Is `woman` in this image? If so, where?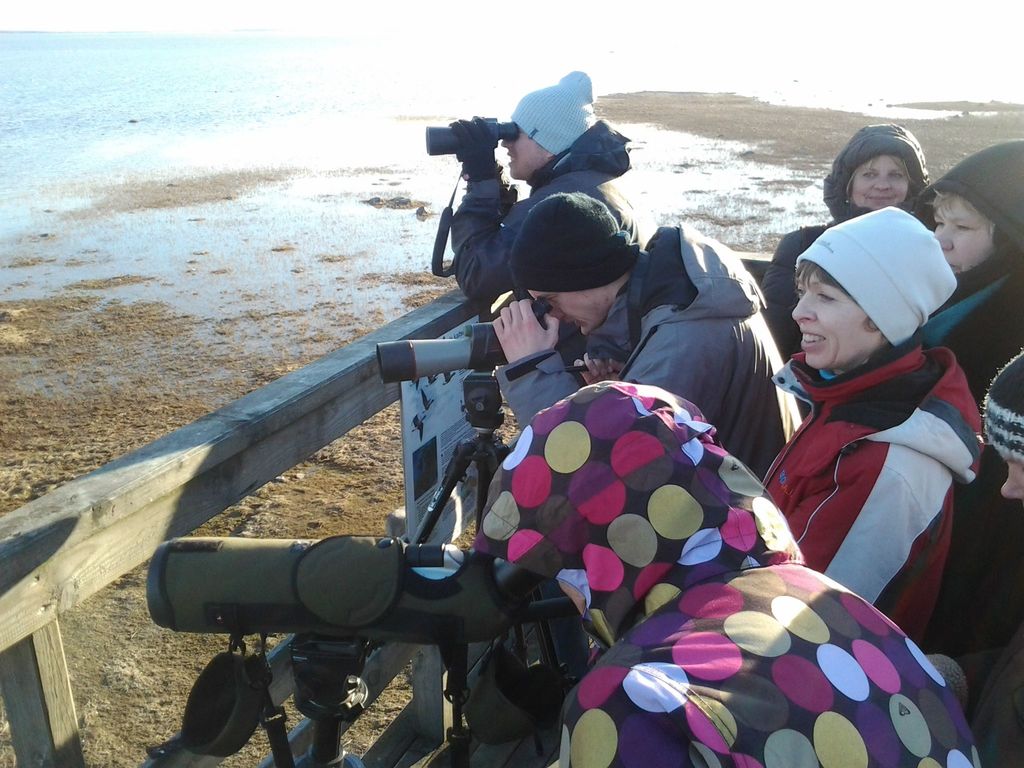
Yes, at l=755, t=204, r=984, b=643.
